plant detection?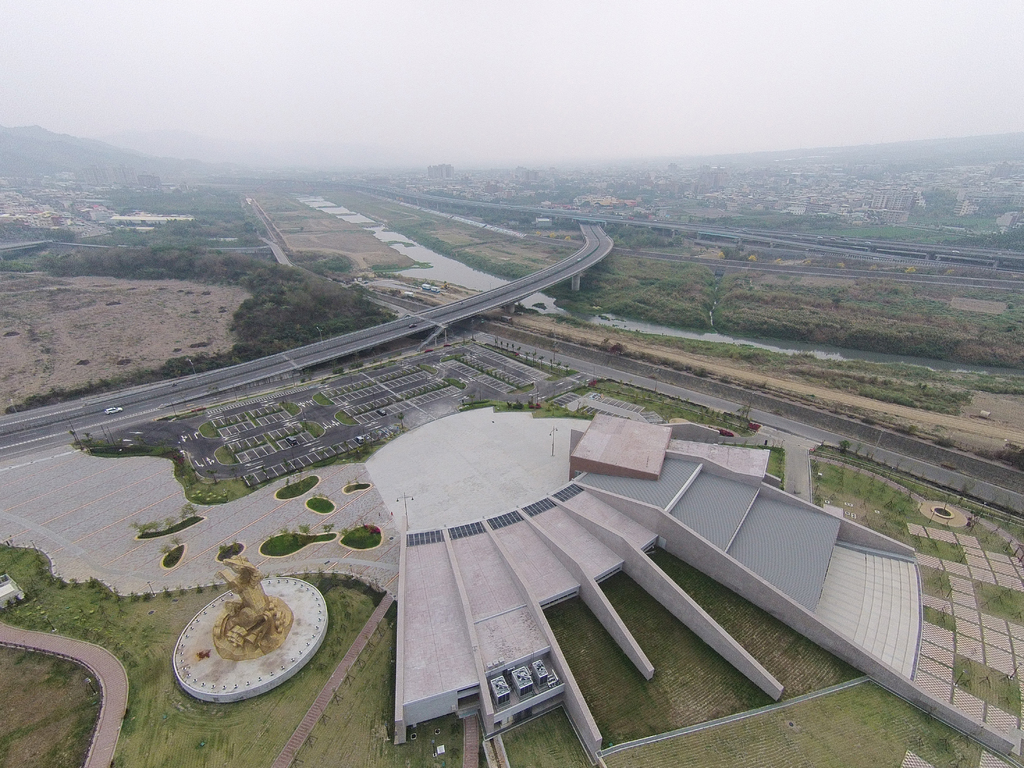
BBox(201, 467, 220, 486)
